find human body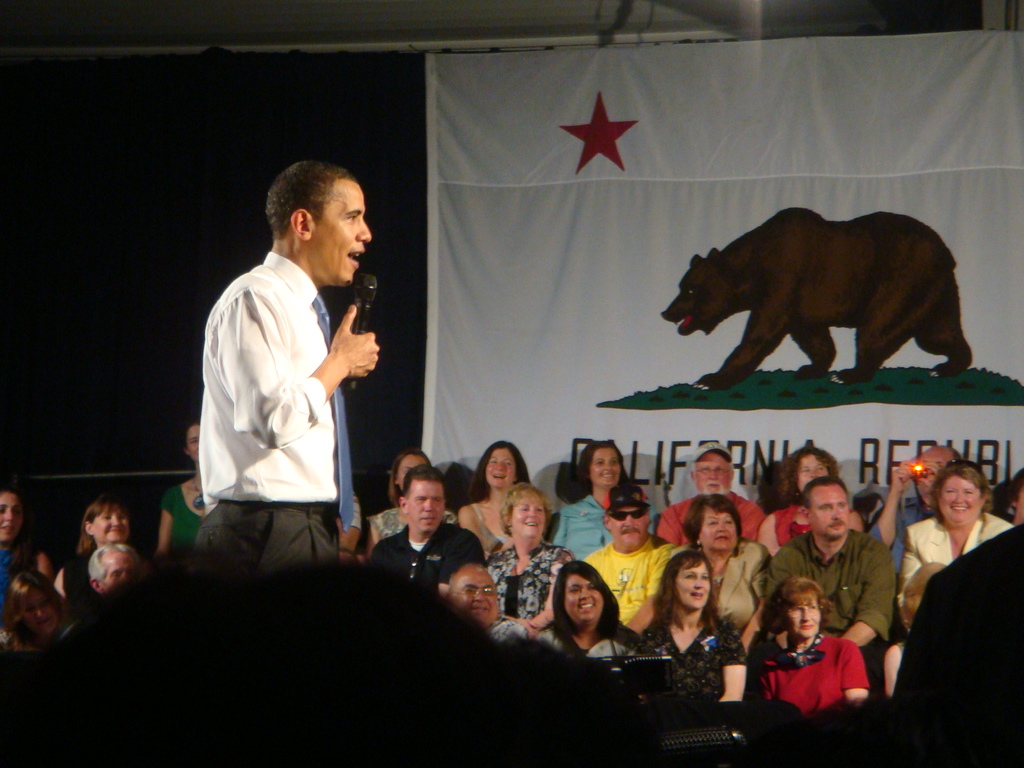
crop(153, 471, 204, 568)
